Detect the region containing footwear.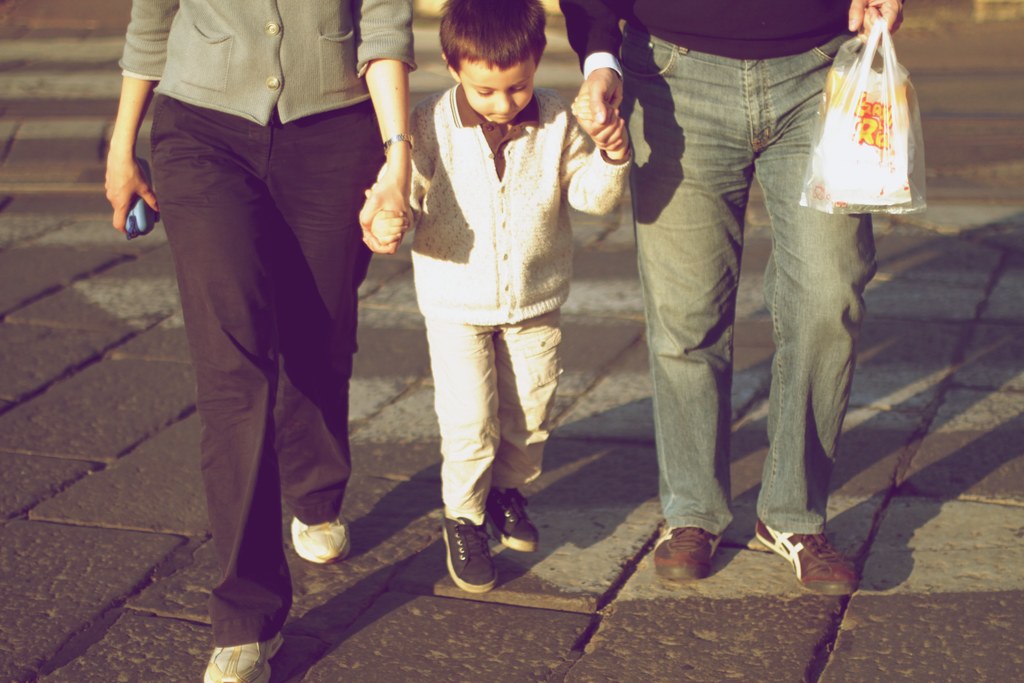
crop(756, 518, 860, 598).
